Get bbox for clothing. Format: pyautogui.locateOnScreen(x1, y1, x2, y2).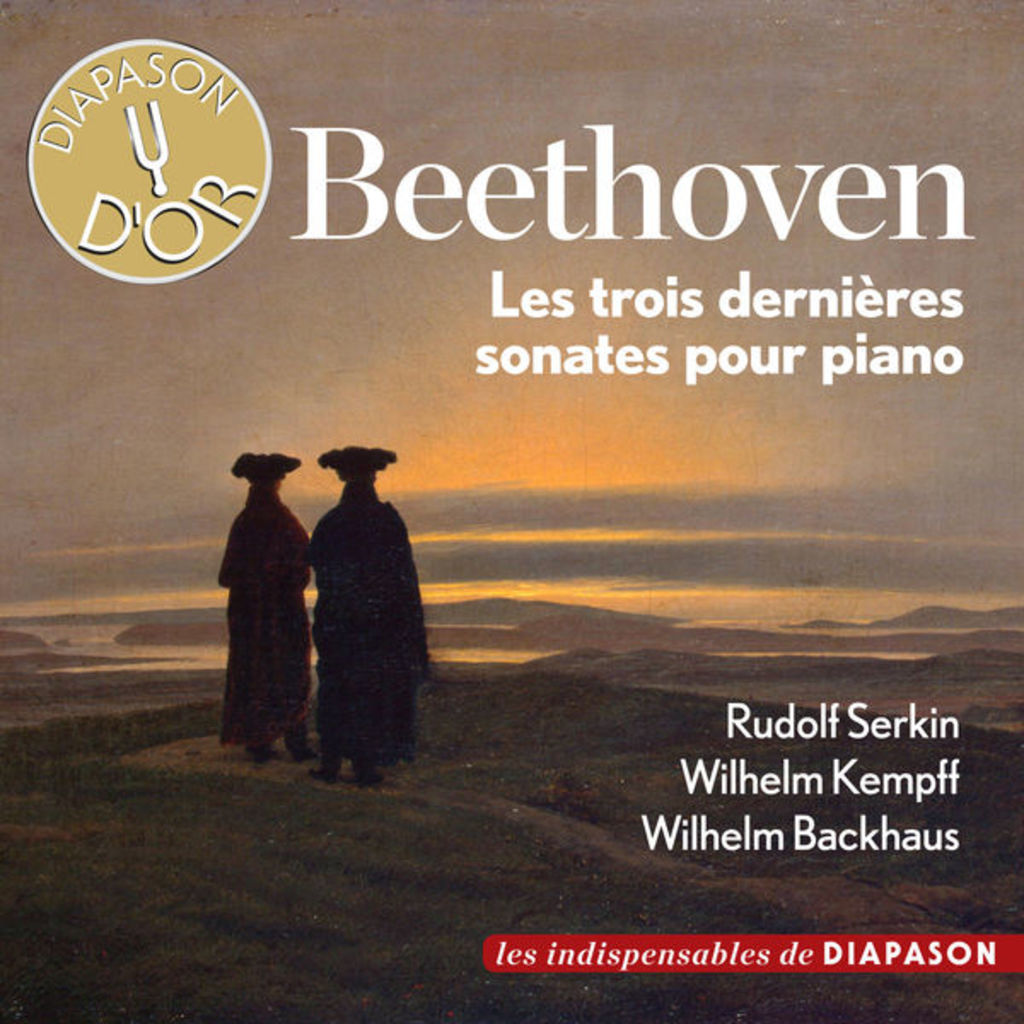
pyautogui.locateOnScreen(210, 498, 319, 744).
